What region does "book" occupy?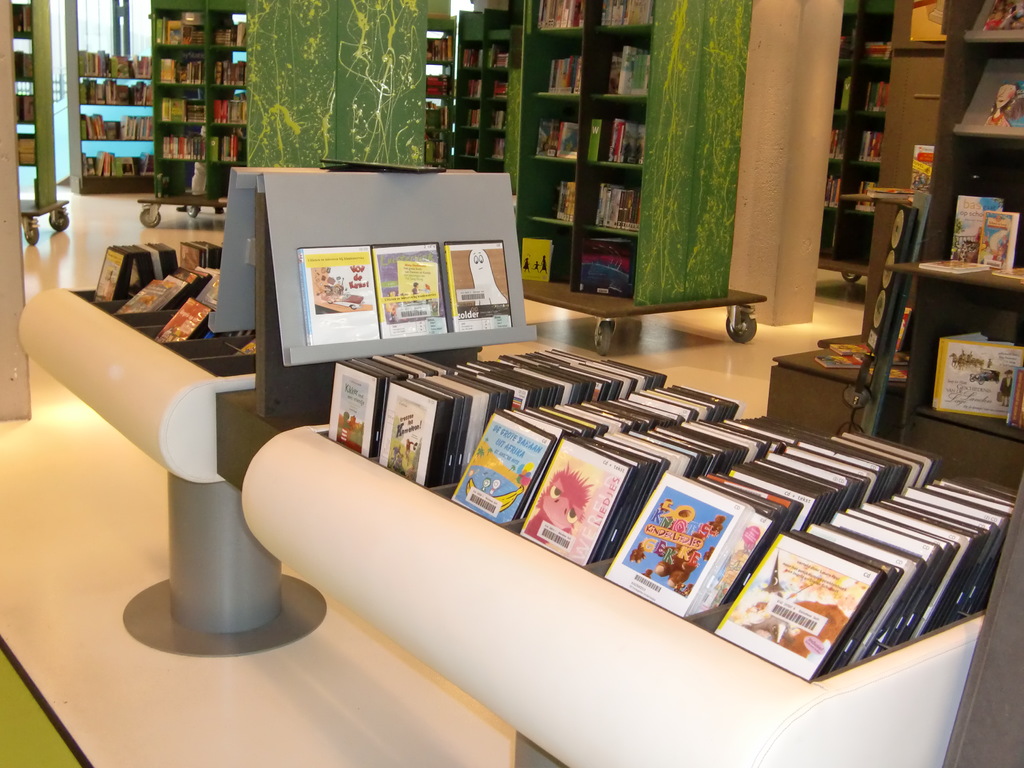
region(817, 355, 864, 369).
